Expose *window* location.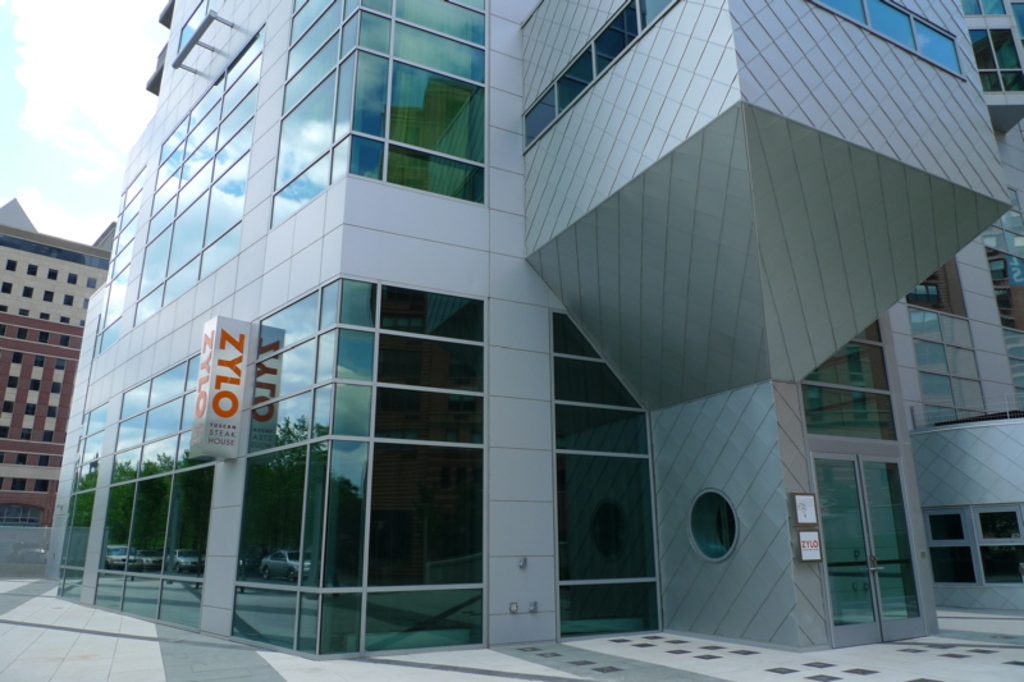
Exposed at 1,326,3,335.
